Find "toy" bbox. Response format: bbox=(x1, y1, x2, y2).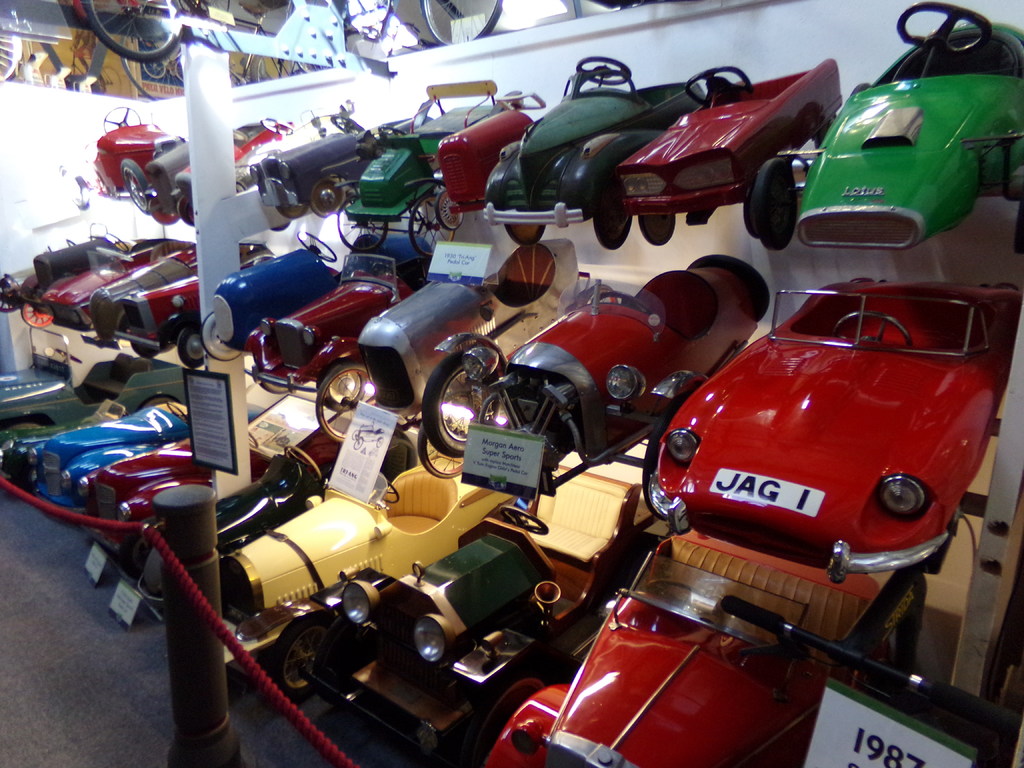
bbox=(315, 280, 499, 479).
